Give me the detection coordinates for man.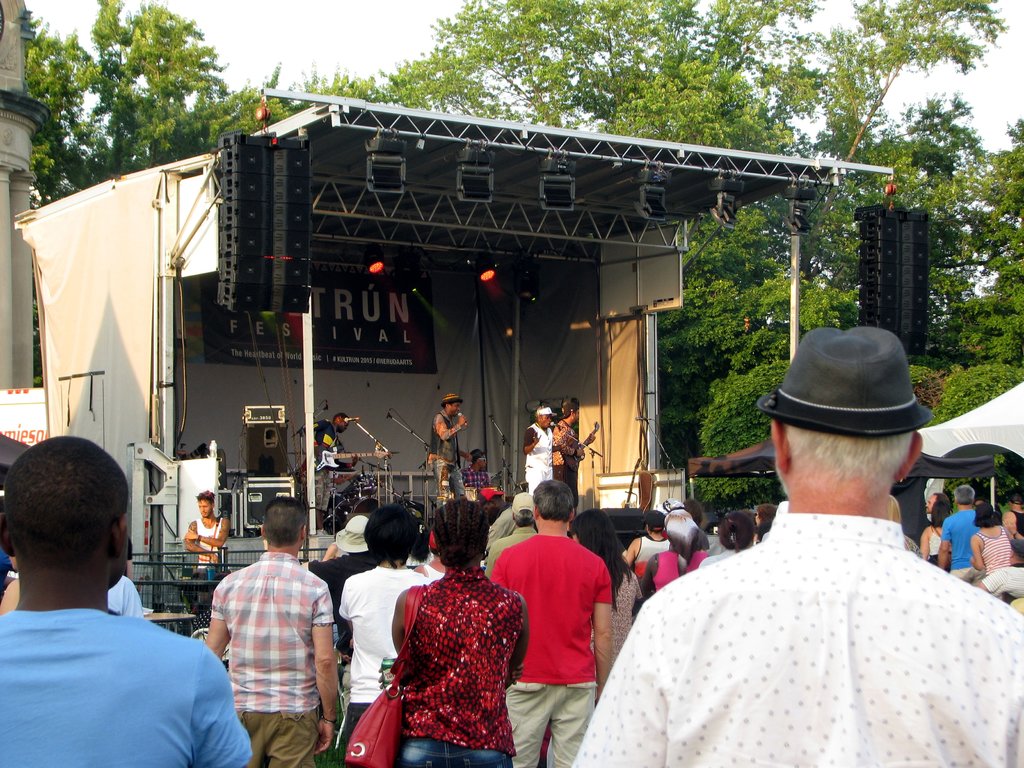
select_region(570, 324, 1020, 767).
